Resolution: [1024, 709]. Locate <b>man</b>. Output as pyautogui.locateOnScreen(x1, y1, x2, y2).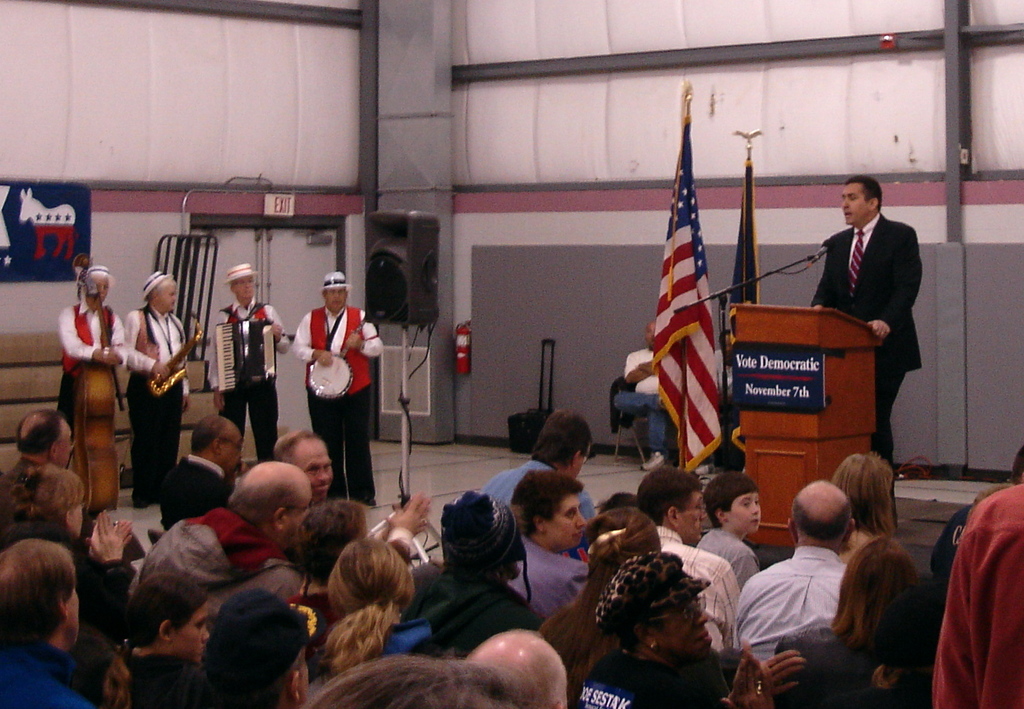
pyautogui.locateOnScreen(205, 262, 292, 463).
